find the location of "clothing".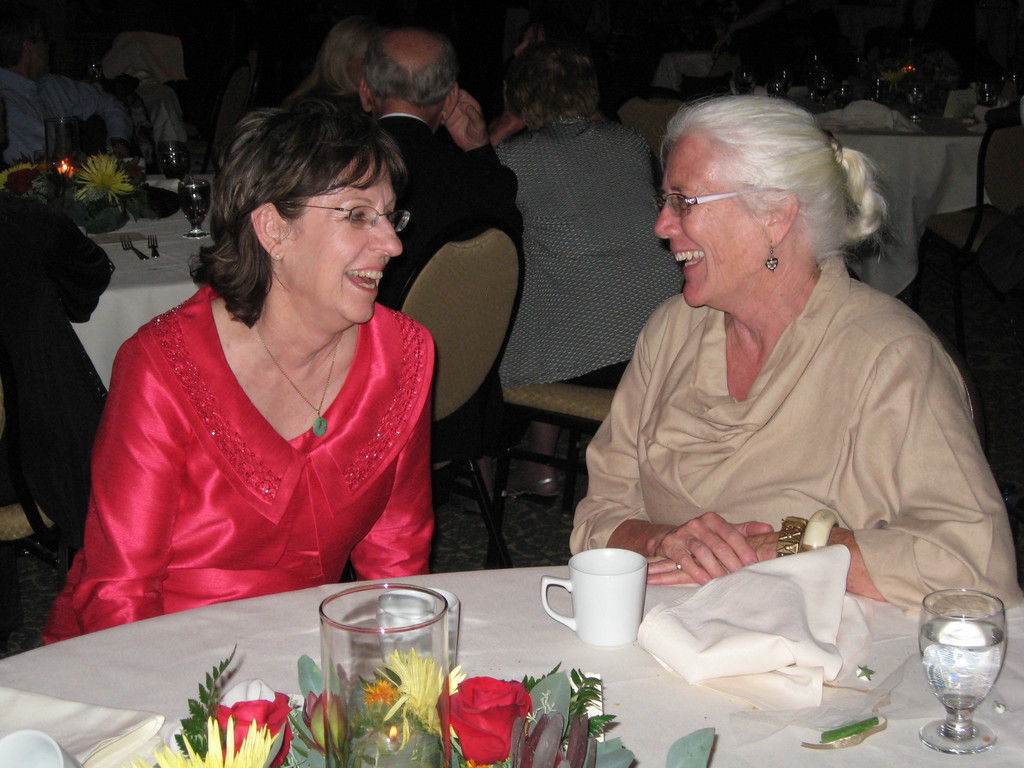
Location: bbox=[481, 101, 685, 405].
